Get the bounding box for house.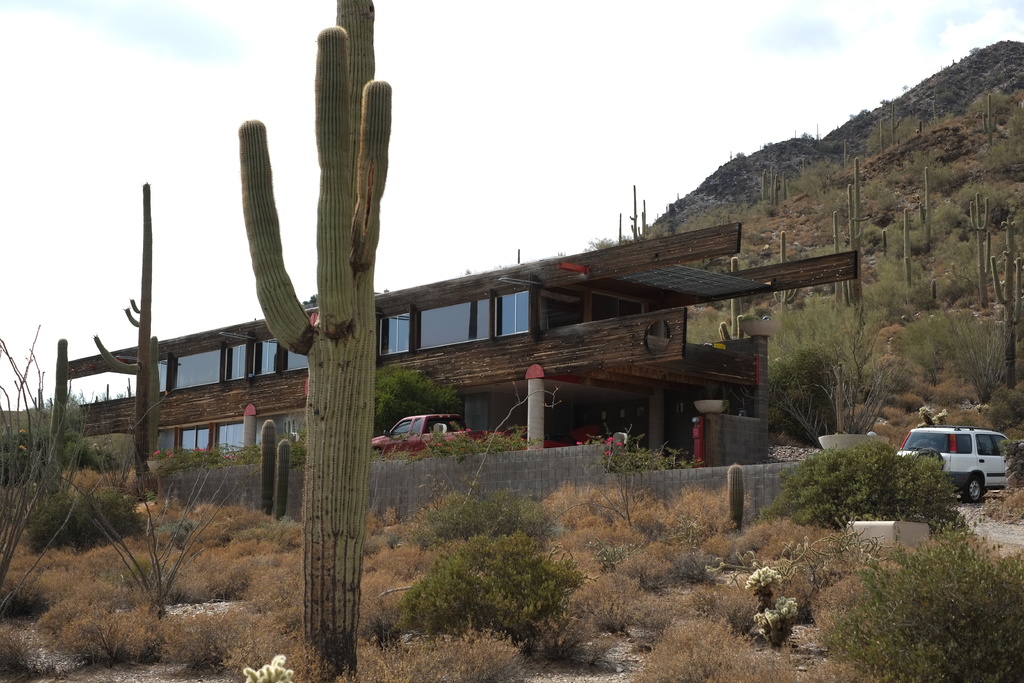
region(177, 103, 856, 530).
